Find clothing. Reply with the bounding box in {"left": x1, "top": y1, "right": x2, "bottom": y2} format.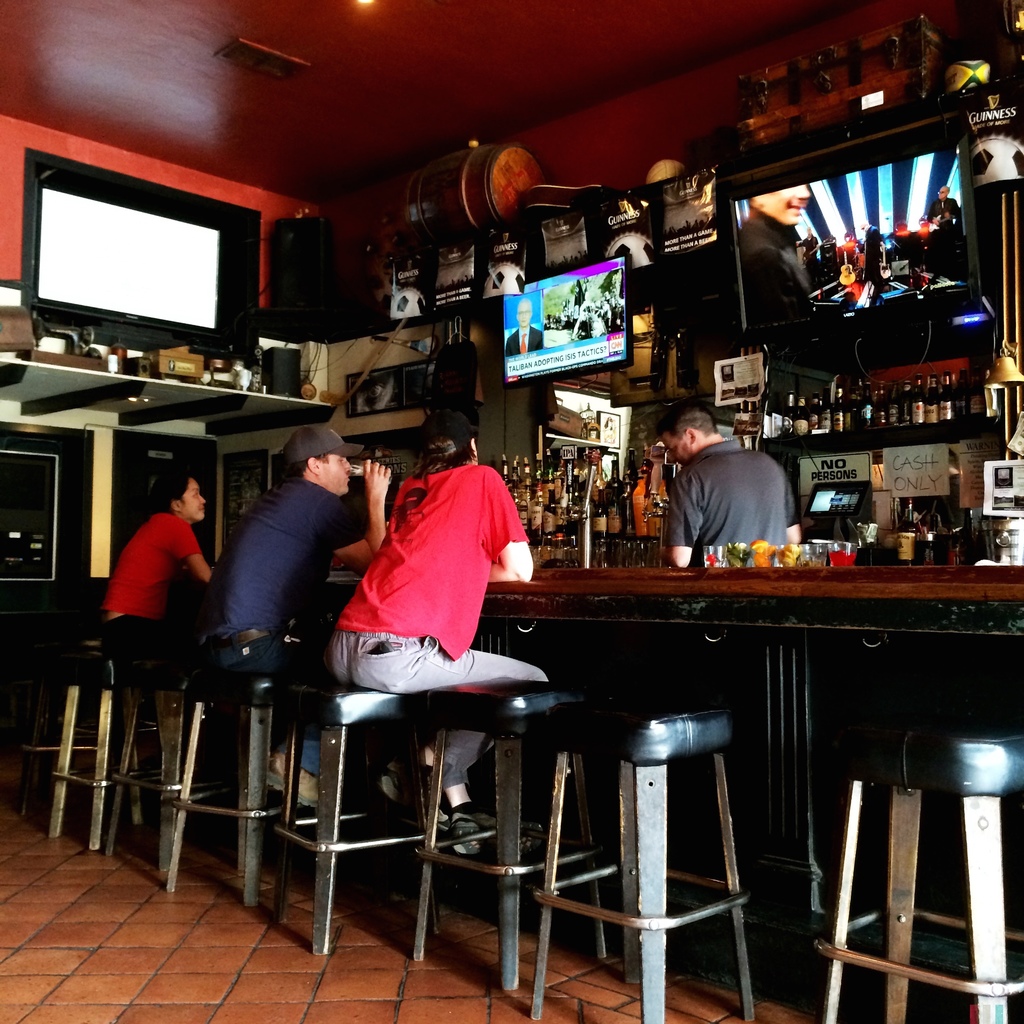
{"left": 740, "top": 204, "right": 824, "bottom": 332}.
